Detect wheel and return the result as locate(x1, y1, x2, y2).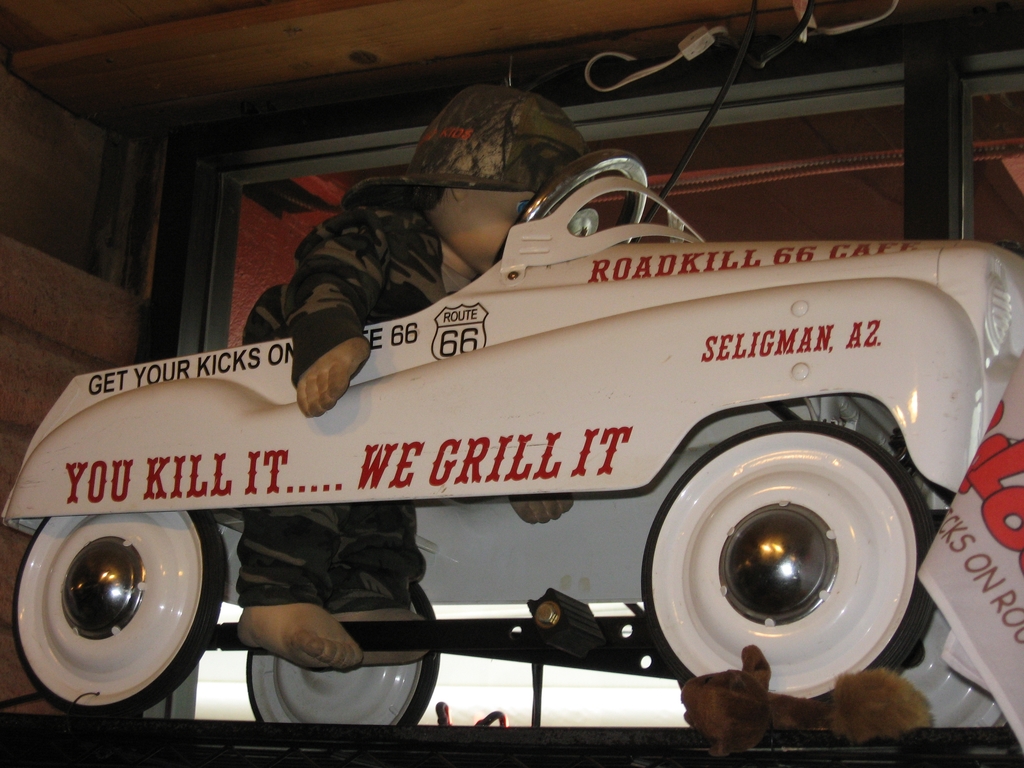
locate(22, 520, 211, 710).
